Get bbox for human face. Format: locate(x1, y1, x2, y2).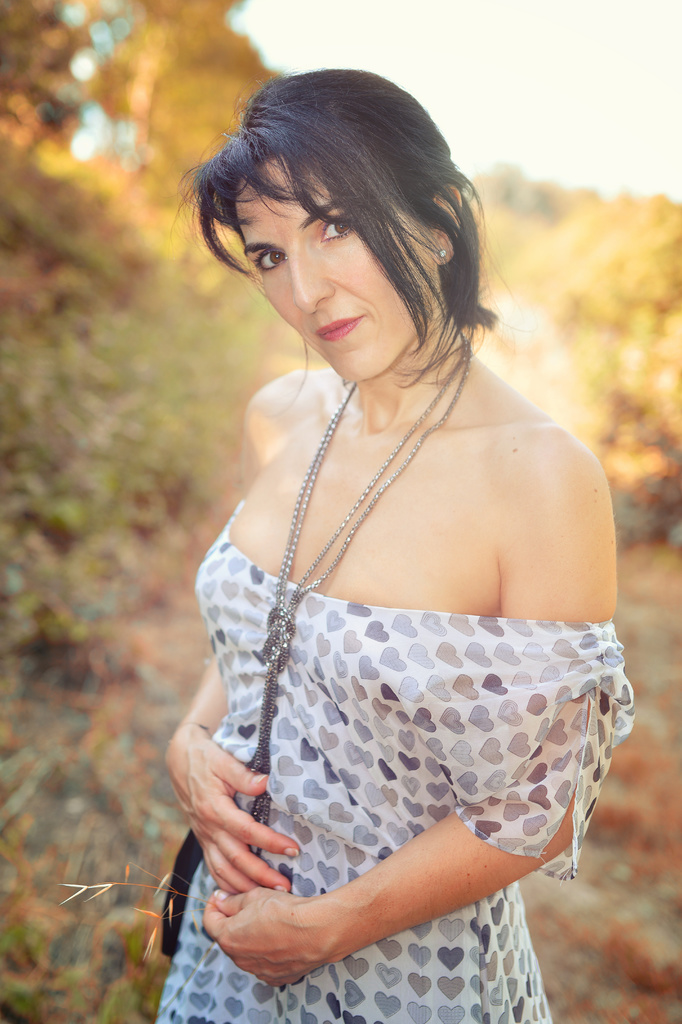
locate(236, 145, 432, 383).
